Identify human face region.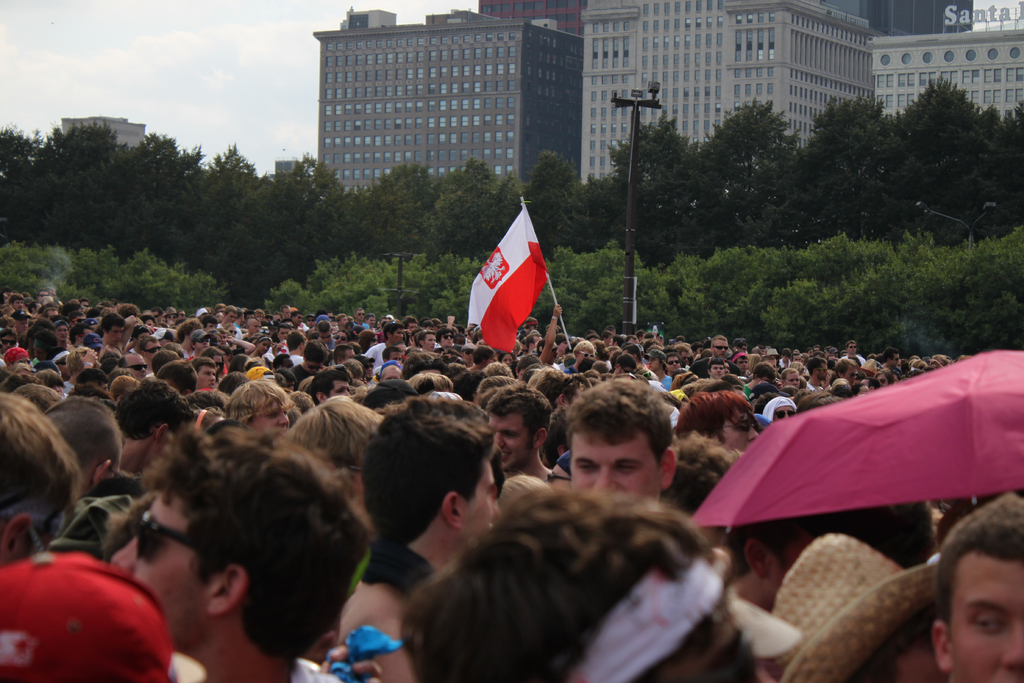
Region: left=453, top=463, right=497, bottom=552.
